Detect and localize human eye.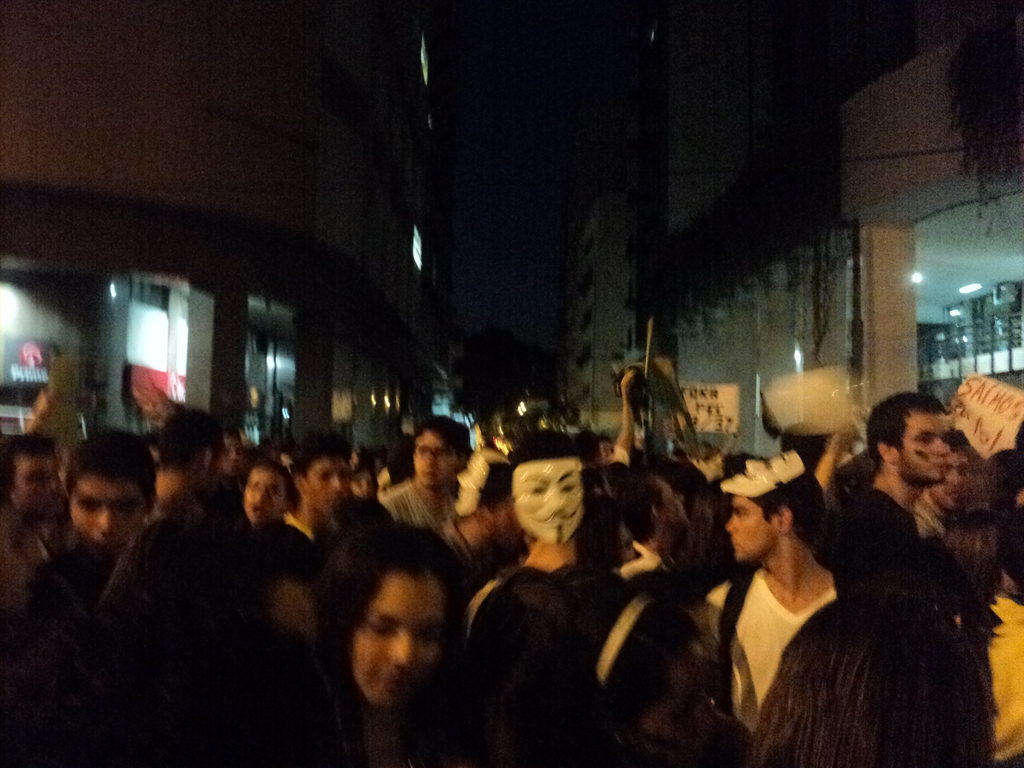
Localized at 118 500 136 516.
